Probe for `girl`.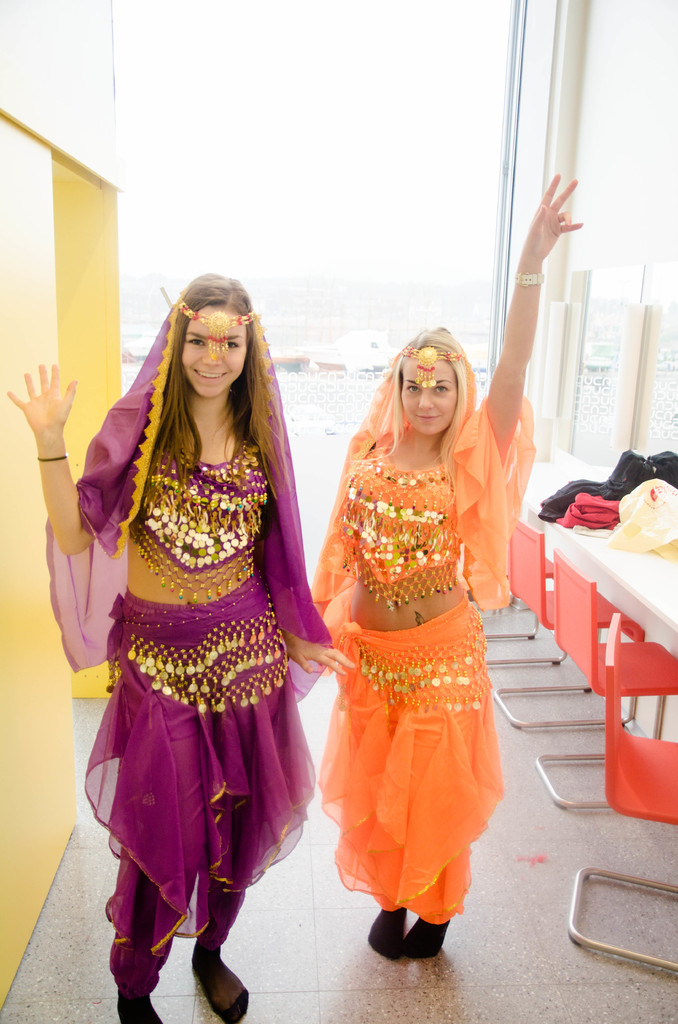
Probe result: 0/278/351/1023.
